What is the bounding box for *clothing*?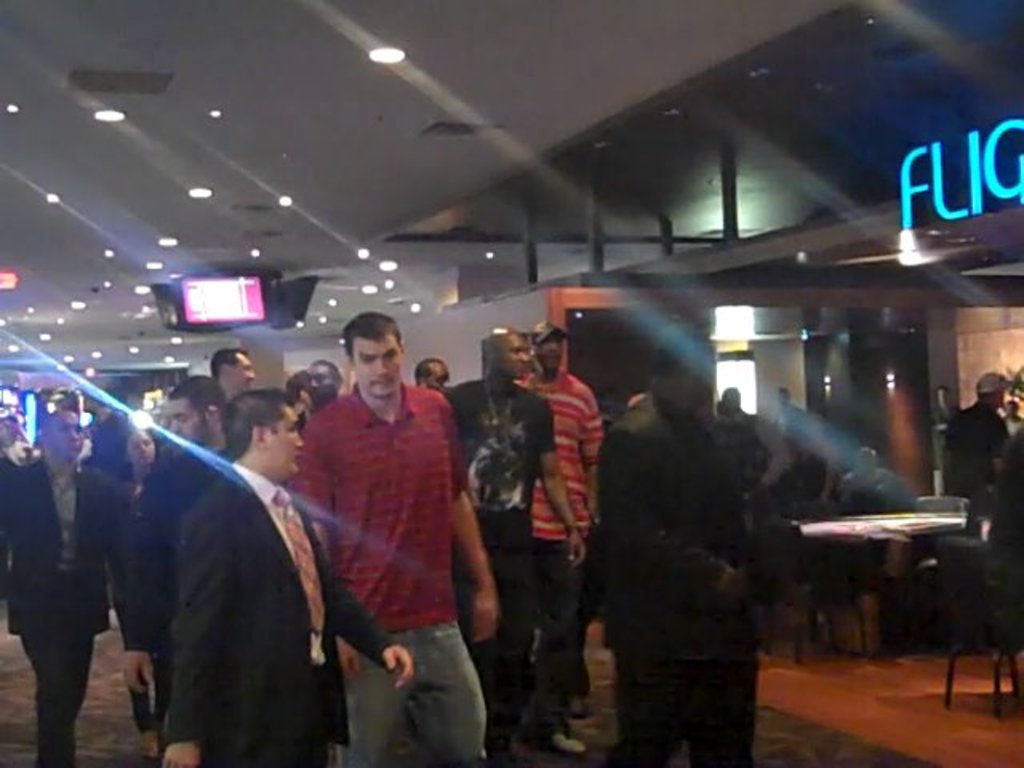
bbox=(290, 346, 474, 720).
